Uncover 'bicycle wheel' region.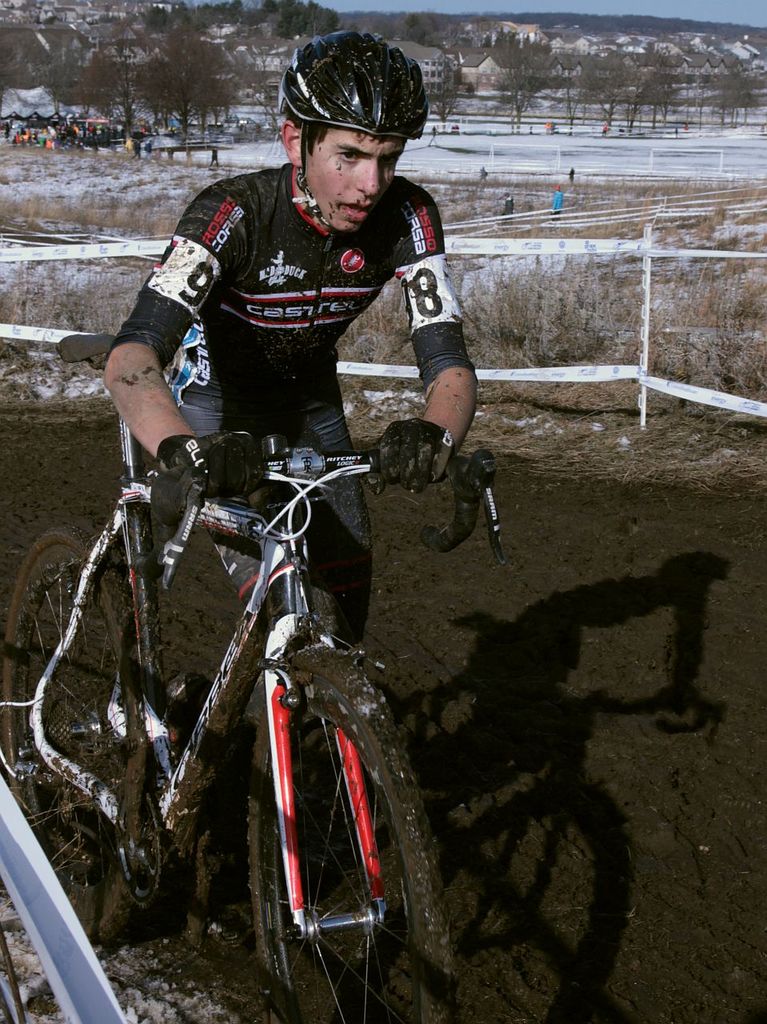
Uncovered: 231/636/425/994.
